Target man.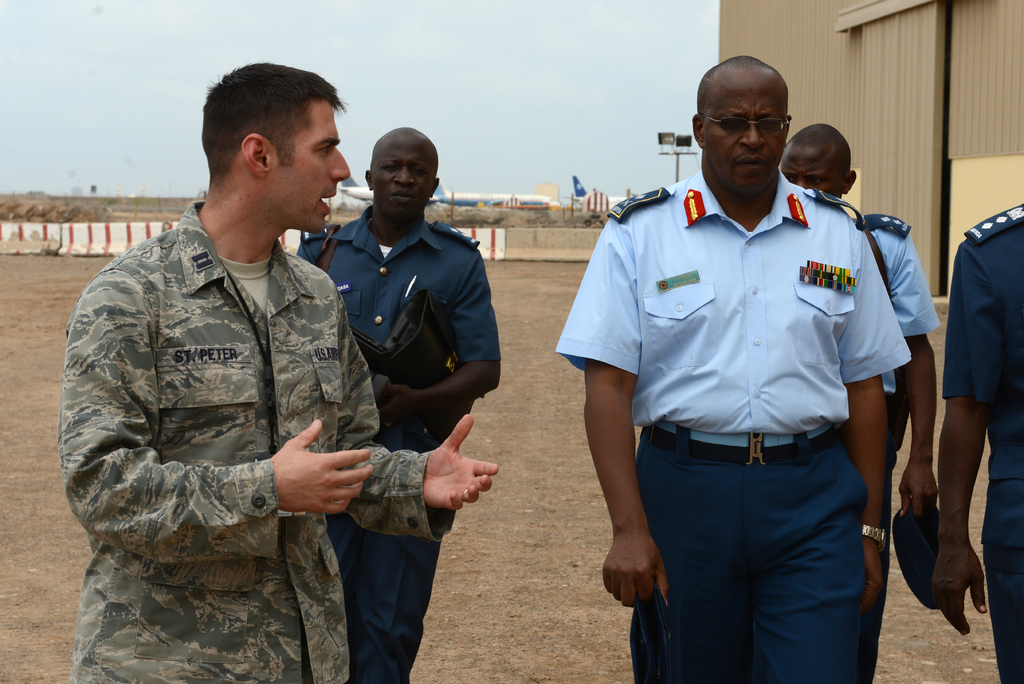
Target region: (x1=289, y1=120, x2=504, y2=683).
